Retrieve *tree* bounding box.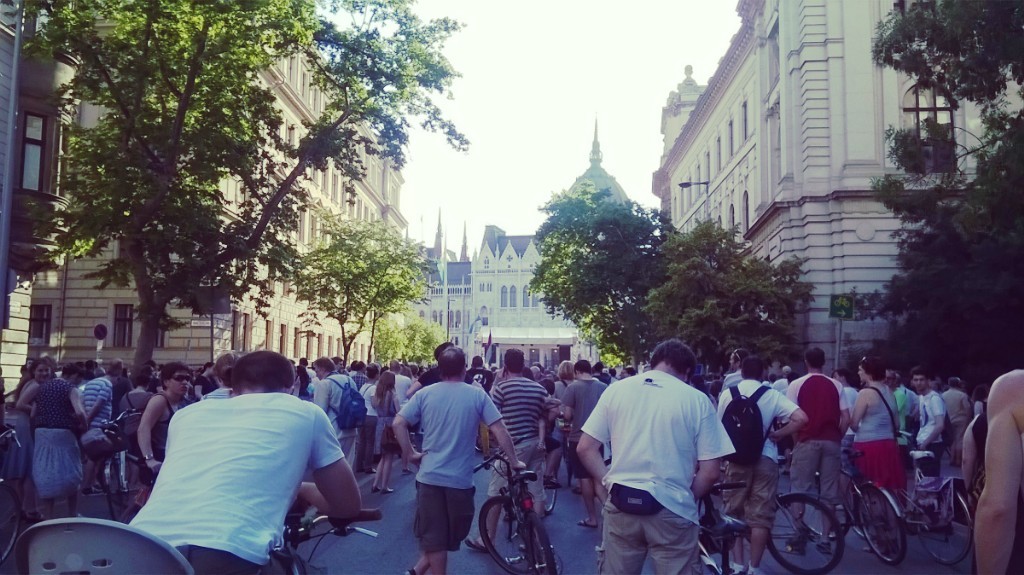
Bounding box: select_region(7, 0, 473, 390).
